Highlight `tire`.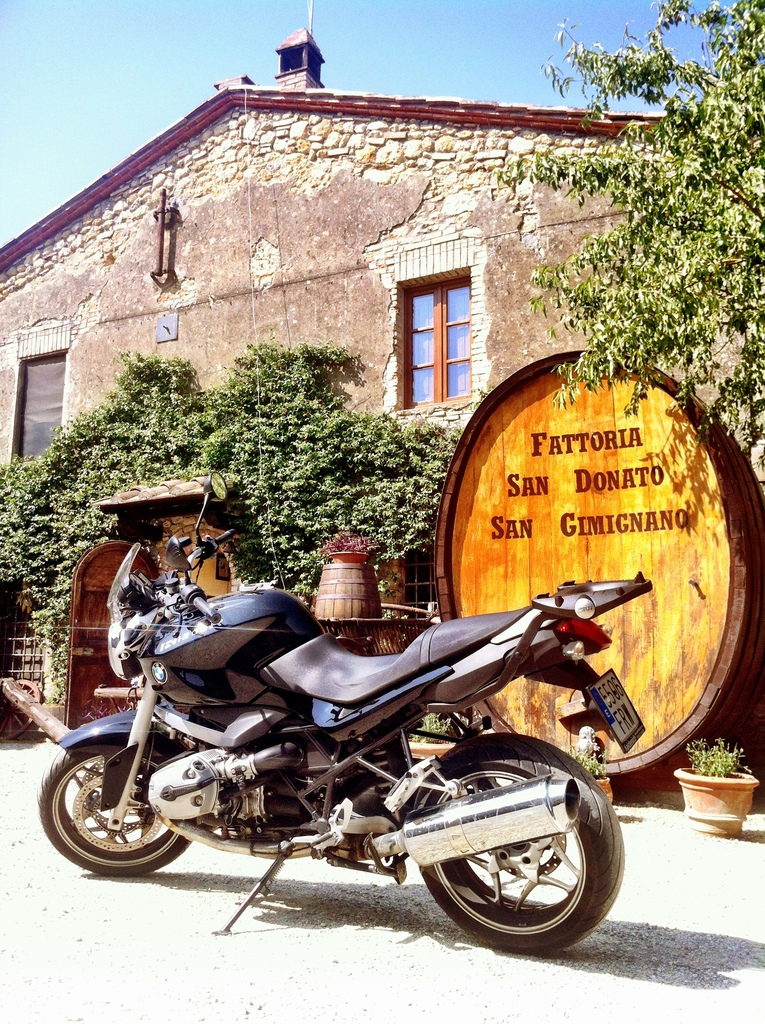
Highlighted region: crop(36, 749, 195, 877).
